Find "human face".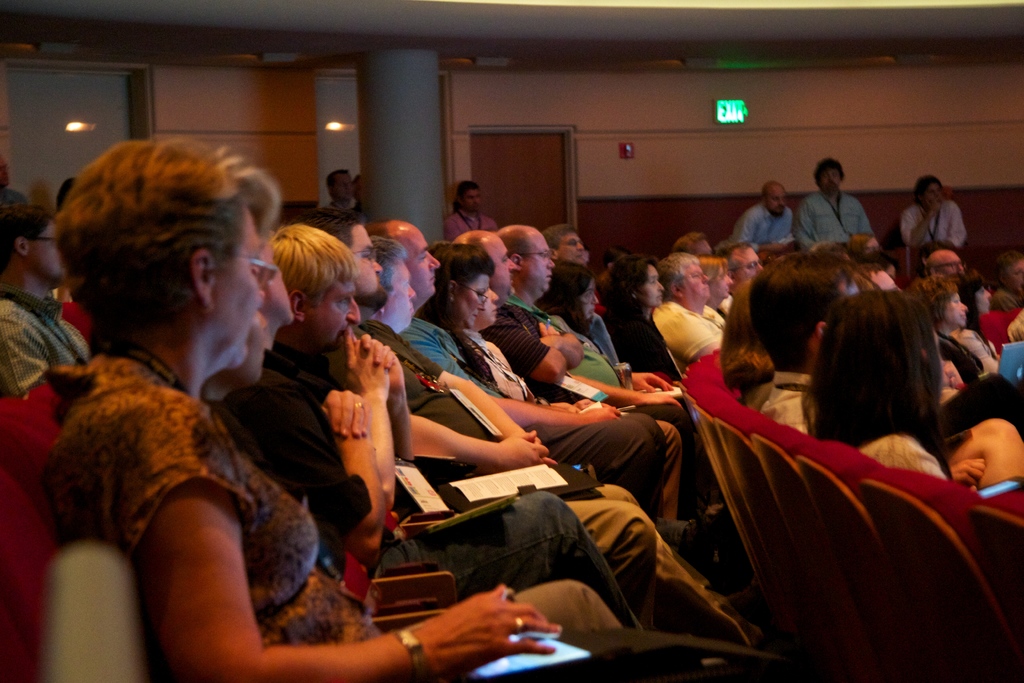
522 230 554 292.
